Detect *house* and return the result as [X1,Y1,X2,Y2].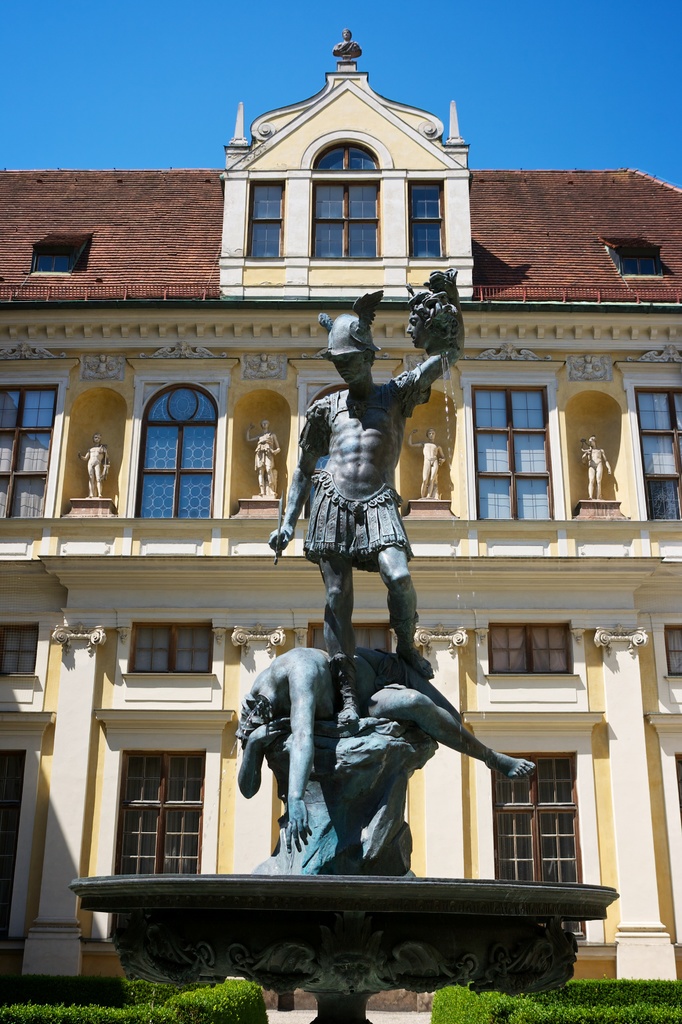
[0,24,681,984].
